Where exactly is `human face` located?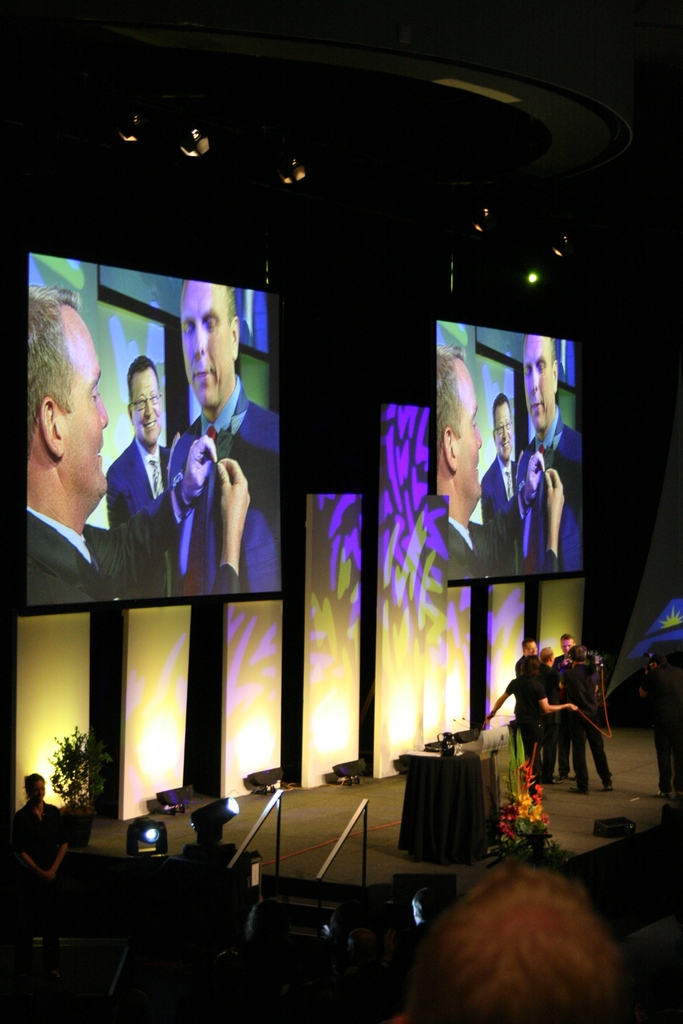
Its bounding box is [60,339,111,491].
